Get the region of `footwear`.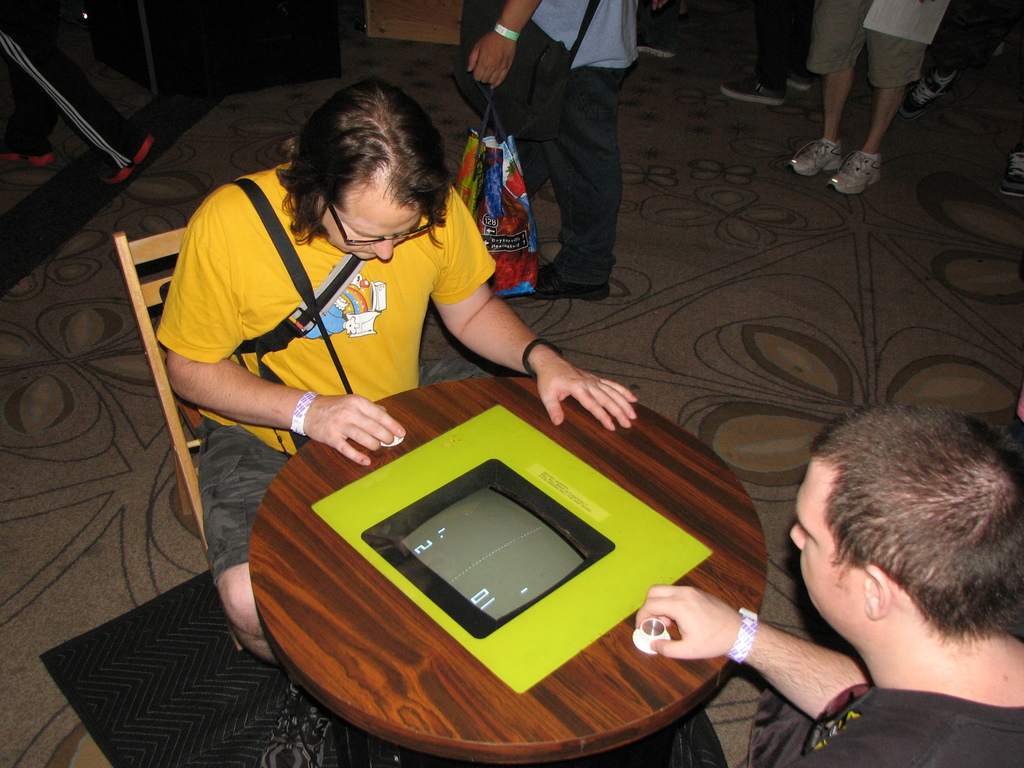
(left=718, top=68, right=789, bottom=108).
